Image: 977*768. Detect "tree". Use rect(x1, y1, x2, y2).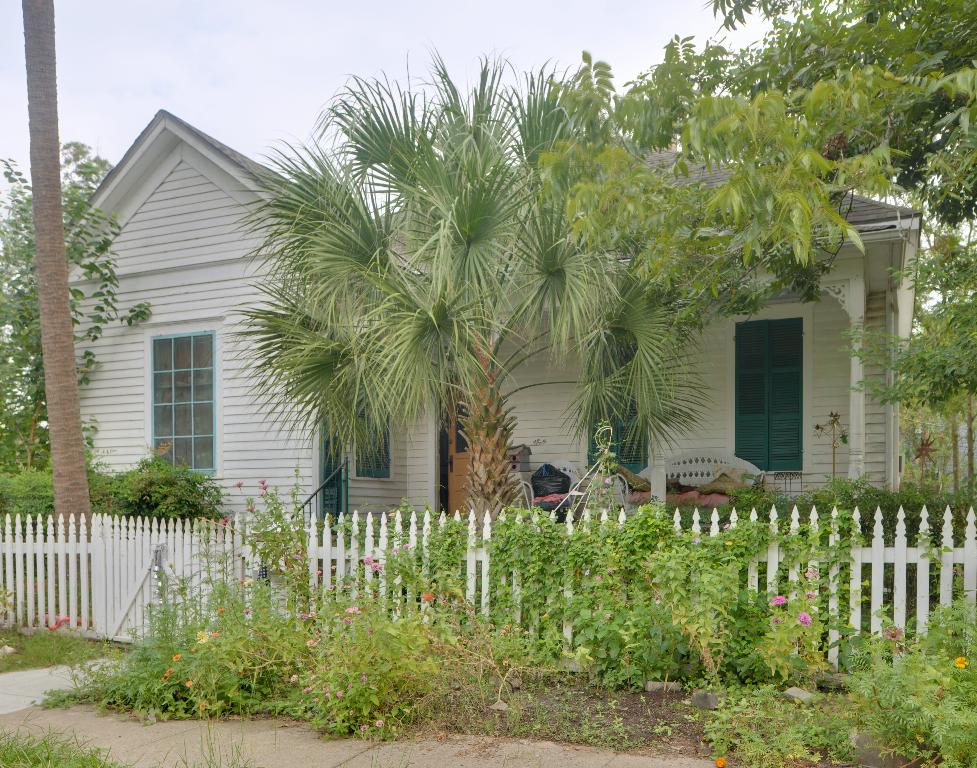
rect(613, 0, 976, 511).
